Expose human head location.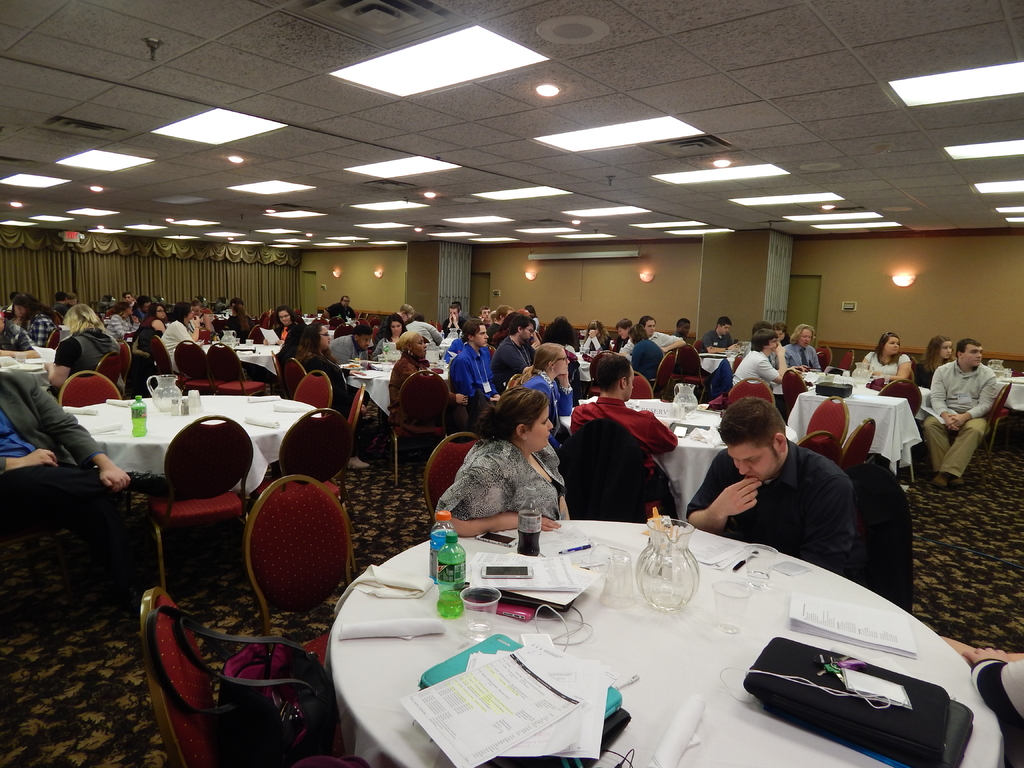
Exposed at (x1=7, y1=290, x2=15, y2=307).
